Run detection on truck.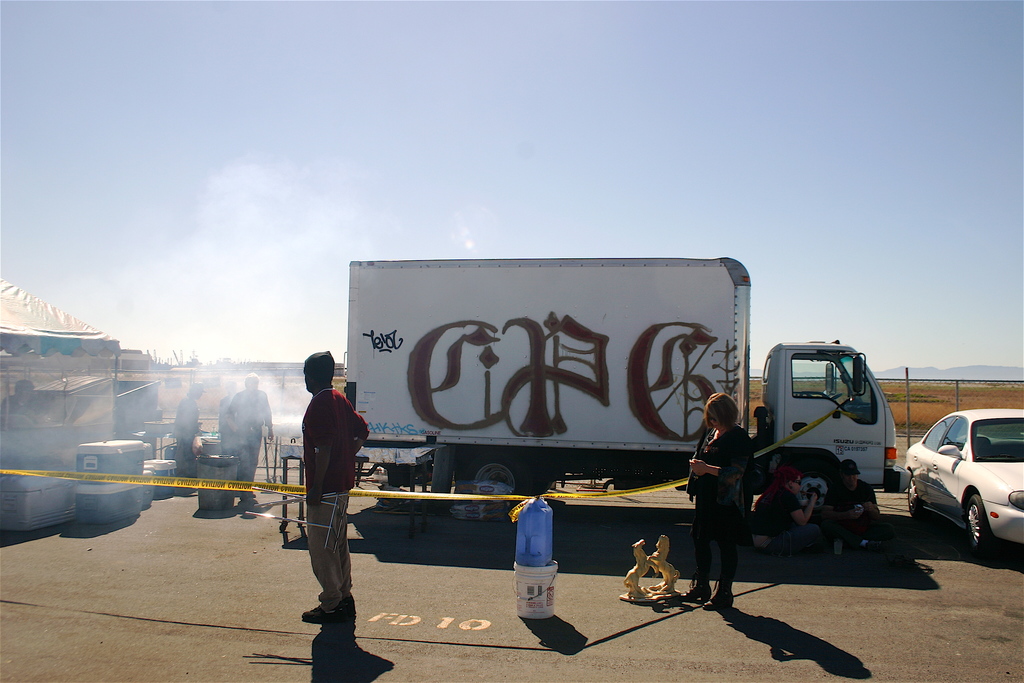
Result: bbox=(344, 258, 909, 530).
